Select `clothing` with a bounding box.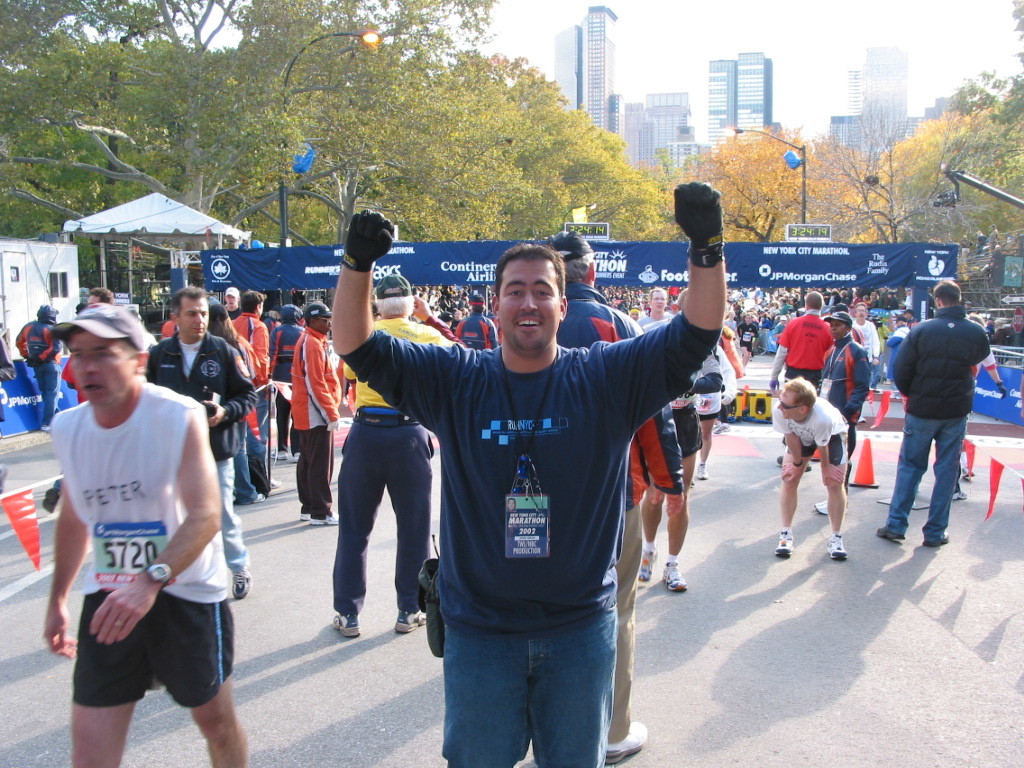
{"left": 878, "top": 302, "right": 992, "bottom": 543}.
